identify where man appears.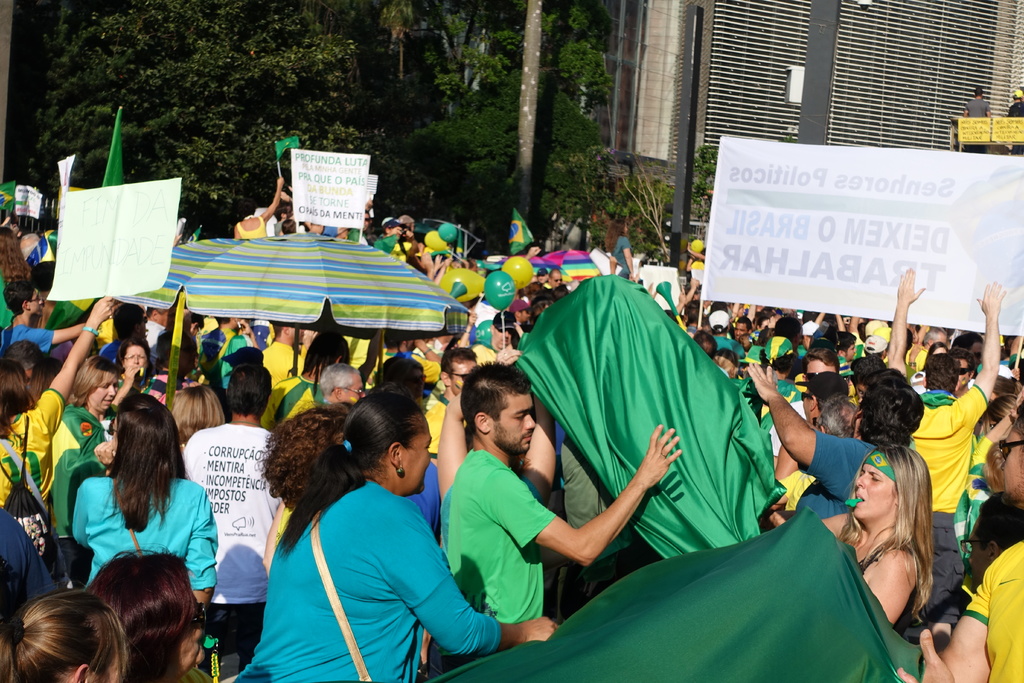
Appears at locate(176, 361, 286, 678).
